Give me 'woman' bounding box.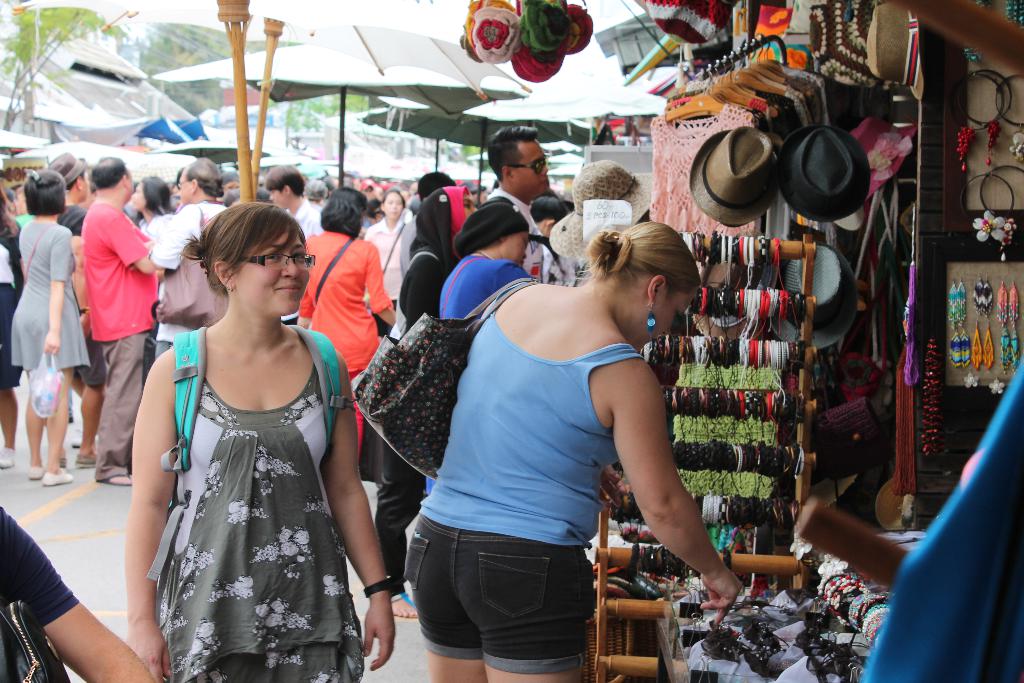
bbox=[371, 181, 483, 620].
